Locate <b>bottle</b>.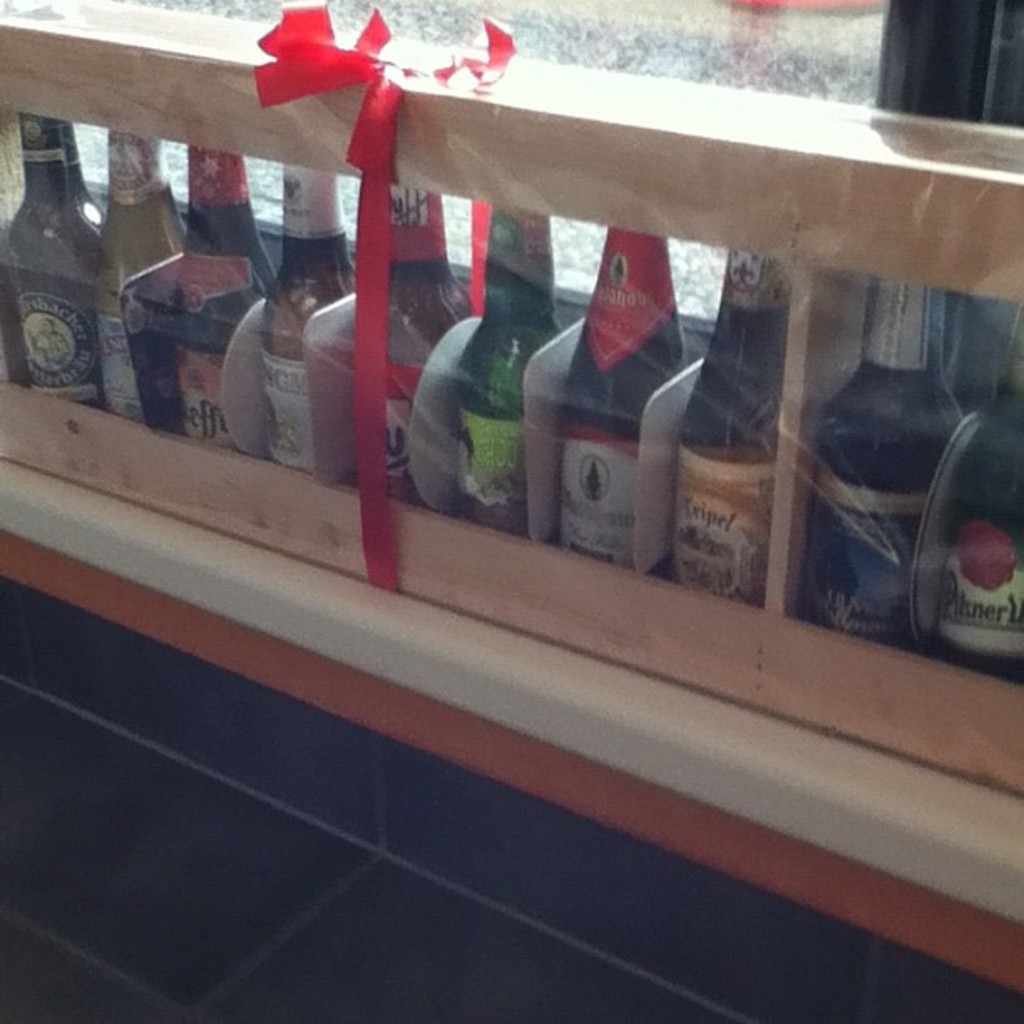
Bounding box: <bbox>929, 311, 1022, 699</bbox>.
